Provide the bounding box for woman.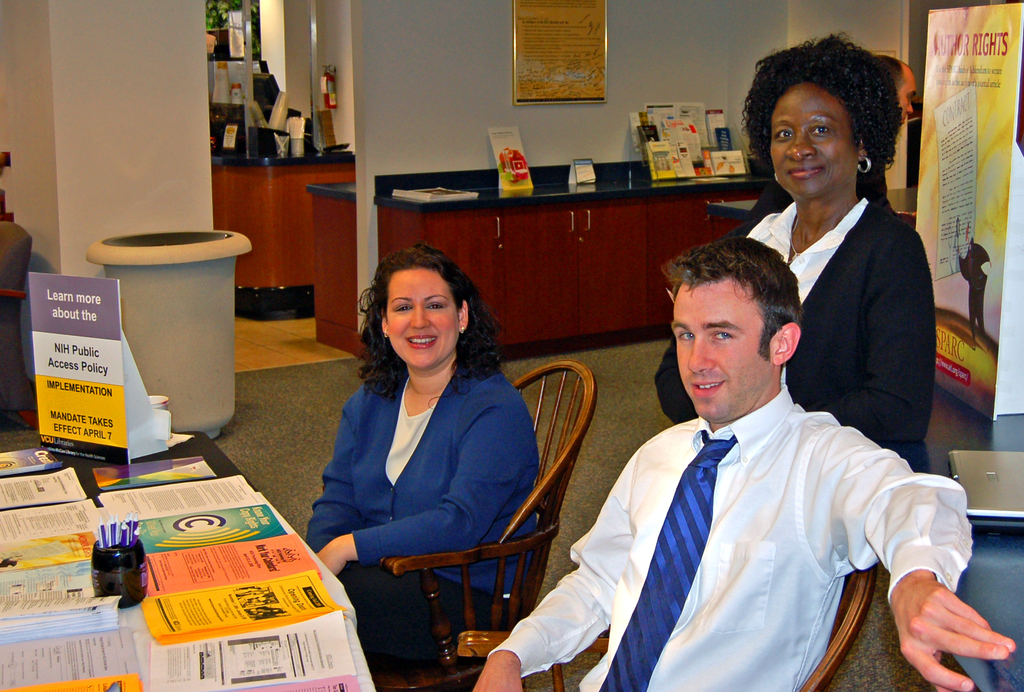
crop(307, 239, 540, 662).
